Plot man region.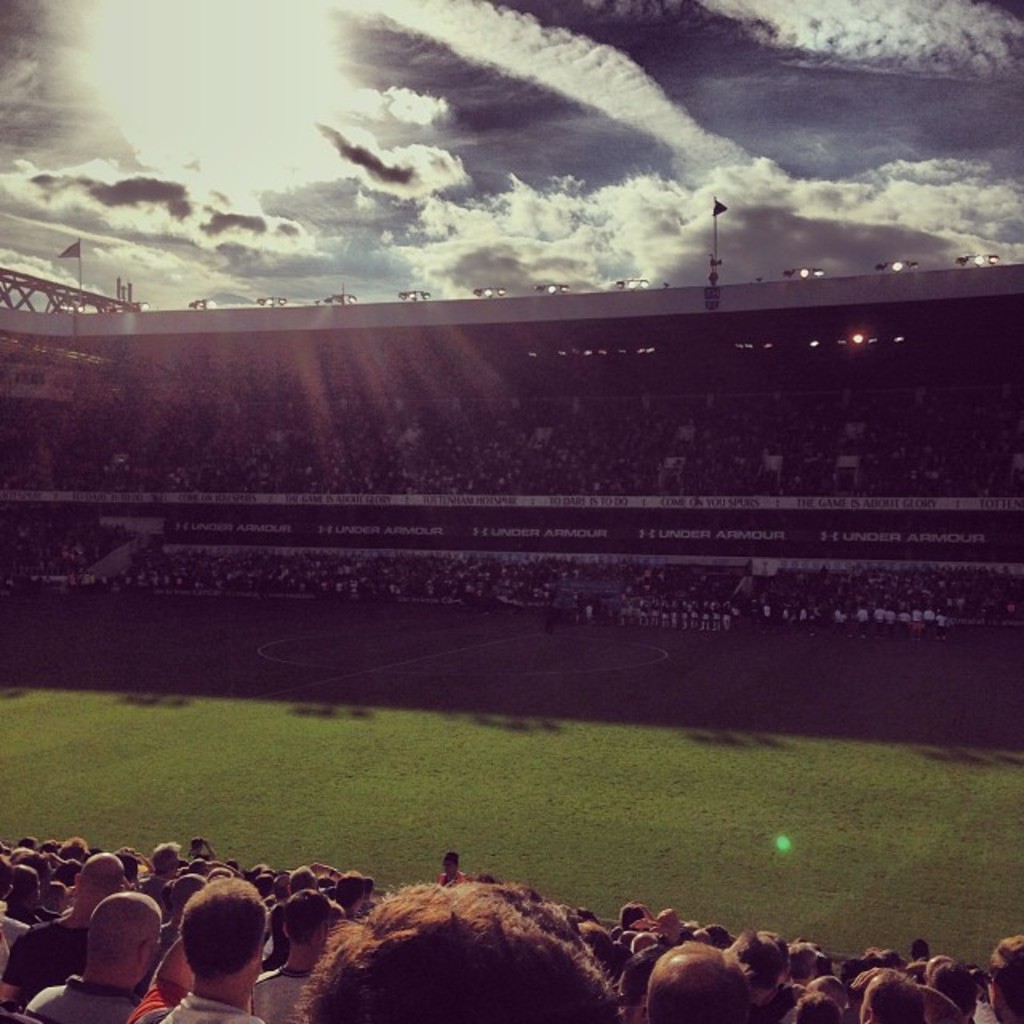
Plotted at left=0, top=853, right=126, bottom=1010.
